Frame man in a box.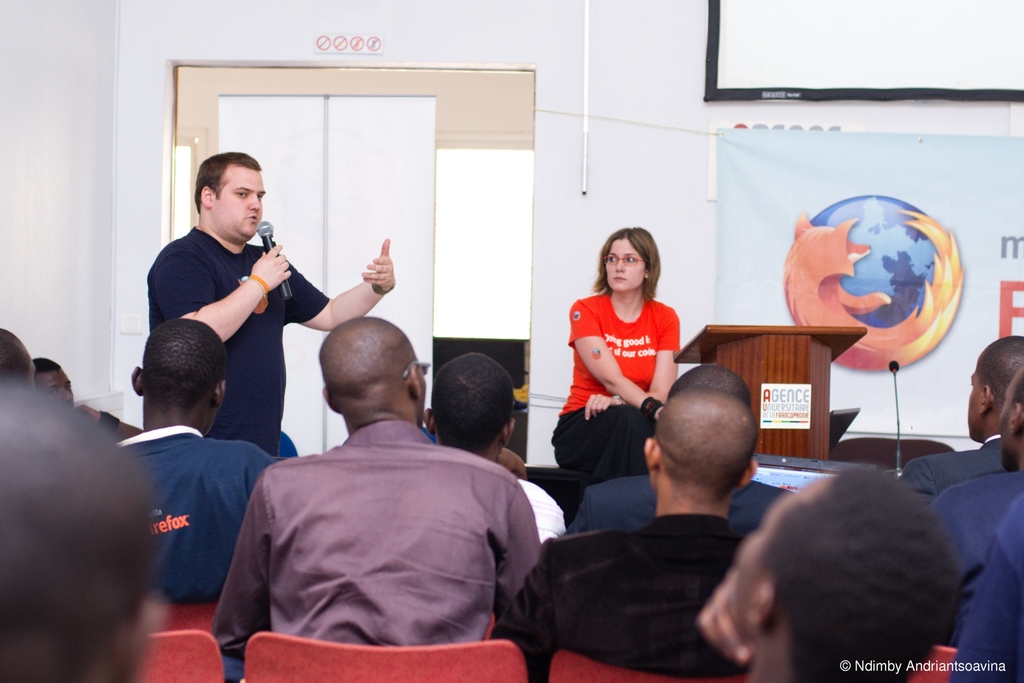
(left=33, top=357, right=145, bottom=445).
